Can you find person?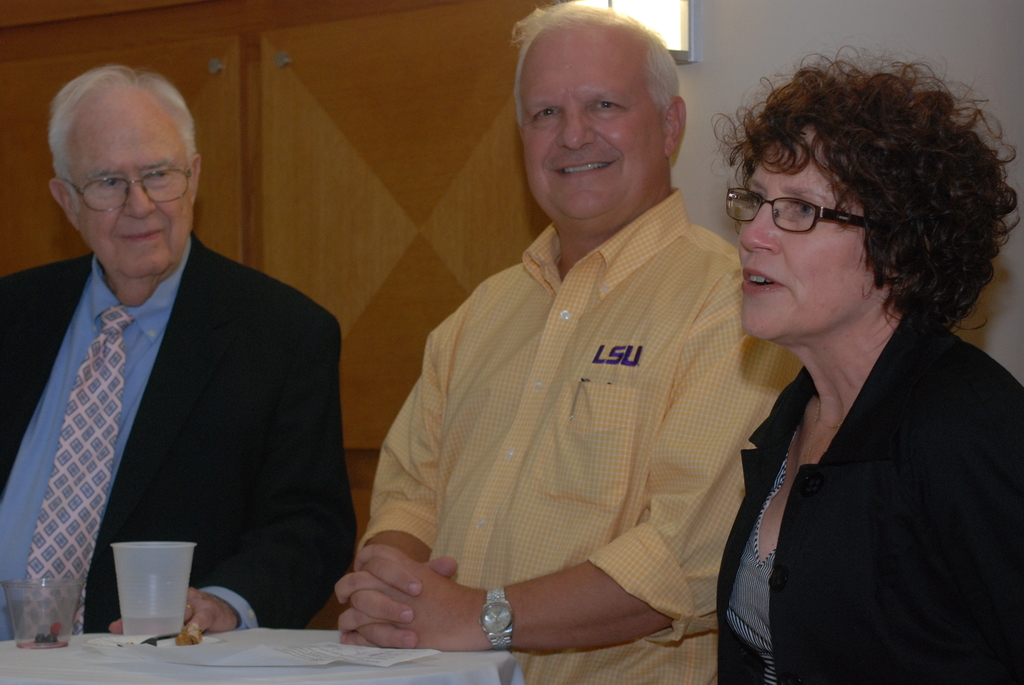
Yes, bounding box: pyautogui.locateOnScreen(714, 39, 1023, 684).
